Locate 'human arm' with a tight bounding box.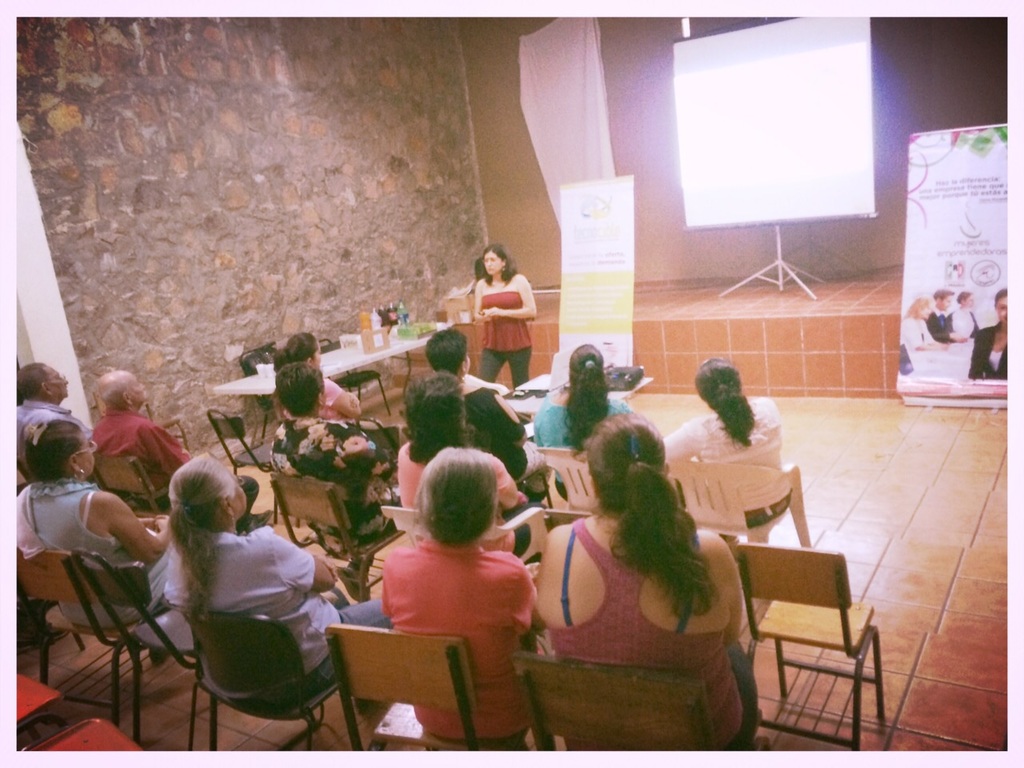
bbox(727, 574, 749, 634).
